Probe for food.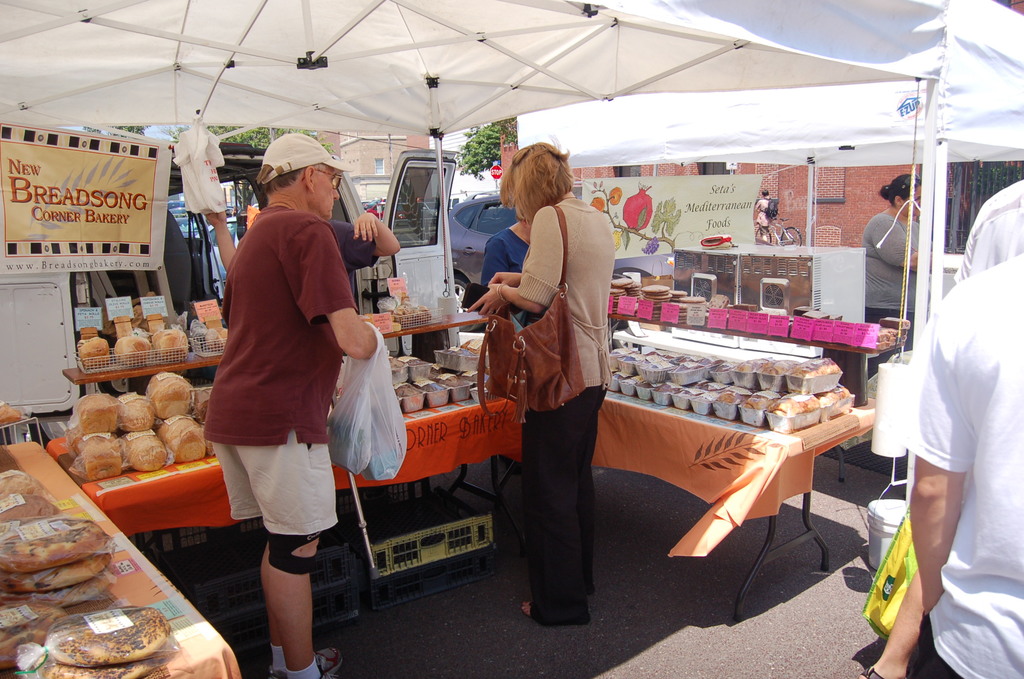
Probe result: pyautogui.locateOnScreen(42, 606, 172, 662).
